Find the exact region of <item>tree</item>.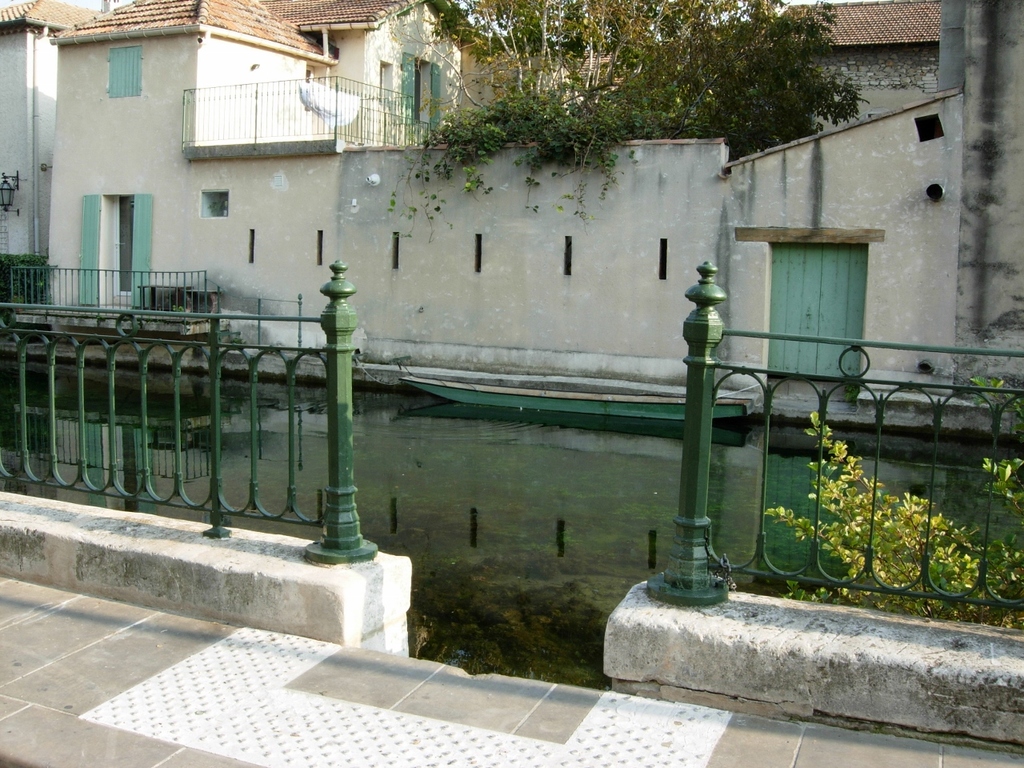
Exact region: <region>426, 0, 622, 95</region>.
